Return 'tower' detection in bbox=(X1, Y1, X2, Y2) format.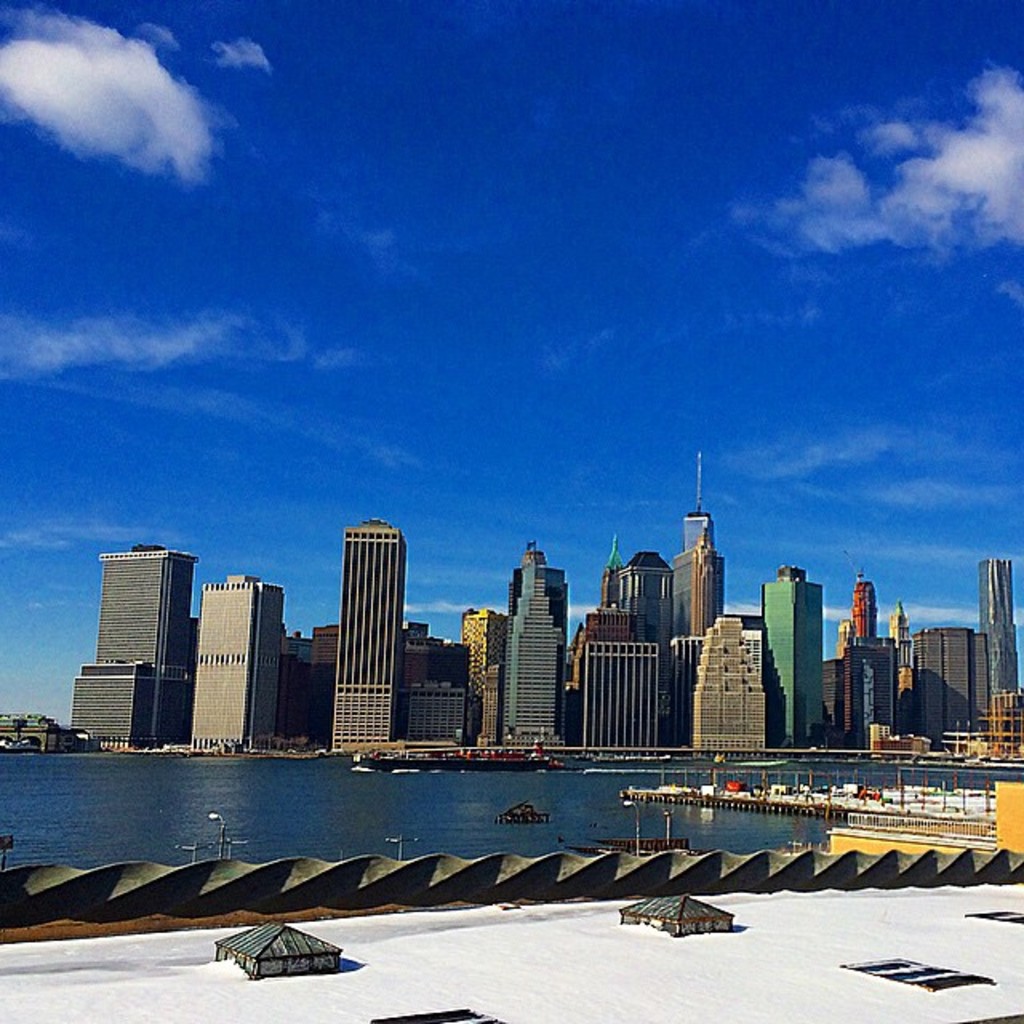
bbox=(477, 517, 592, 754).
